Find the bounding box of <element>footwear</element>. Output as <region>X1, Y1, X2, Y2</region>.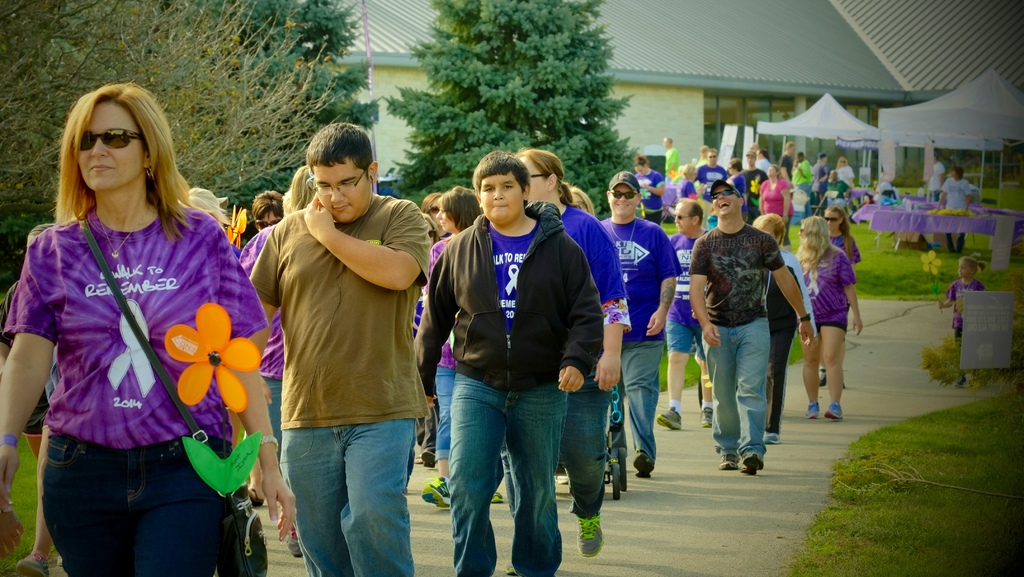
<region>657, 407, 680, 430</region>.
